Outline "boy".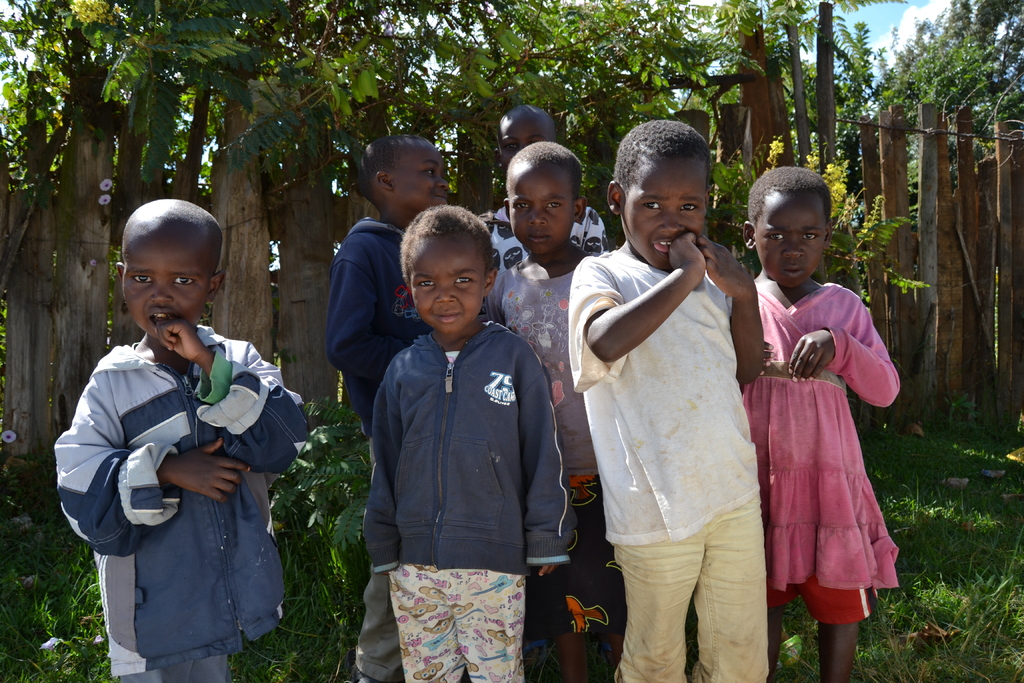
Outline: <box>477,102,612,334</box>.
